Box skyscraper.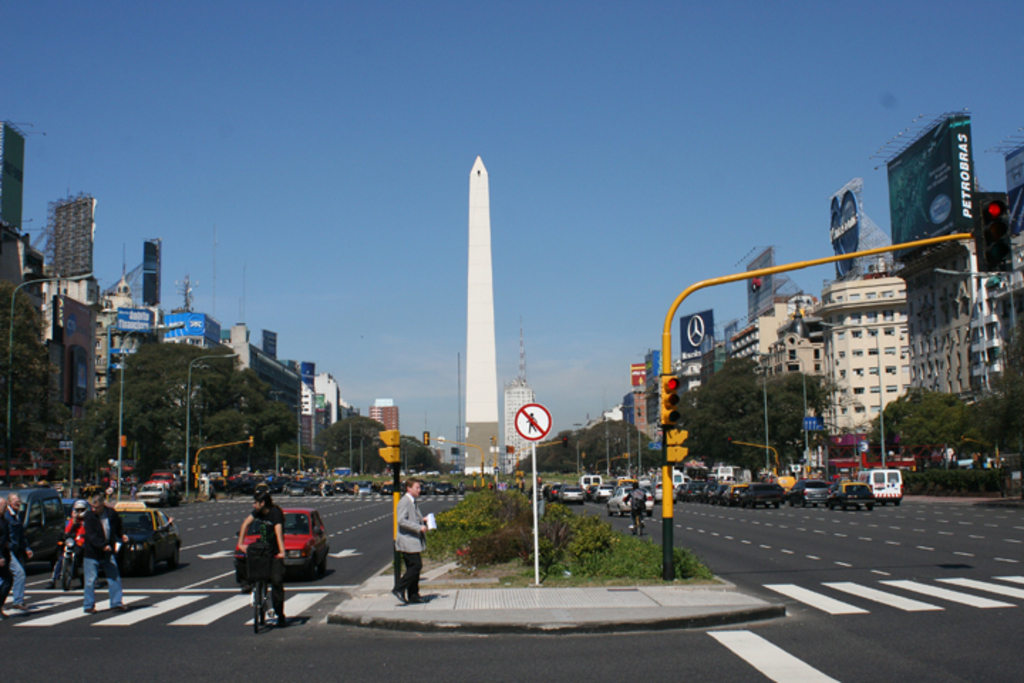
506,383,535,471.
